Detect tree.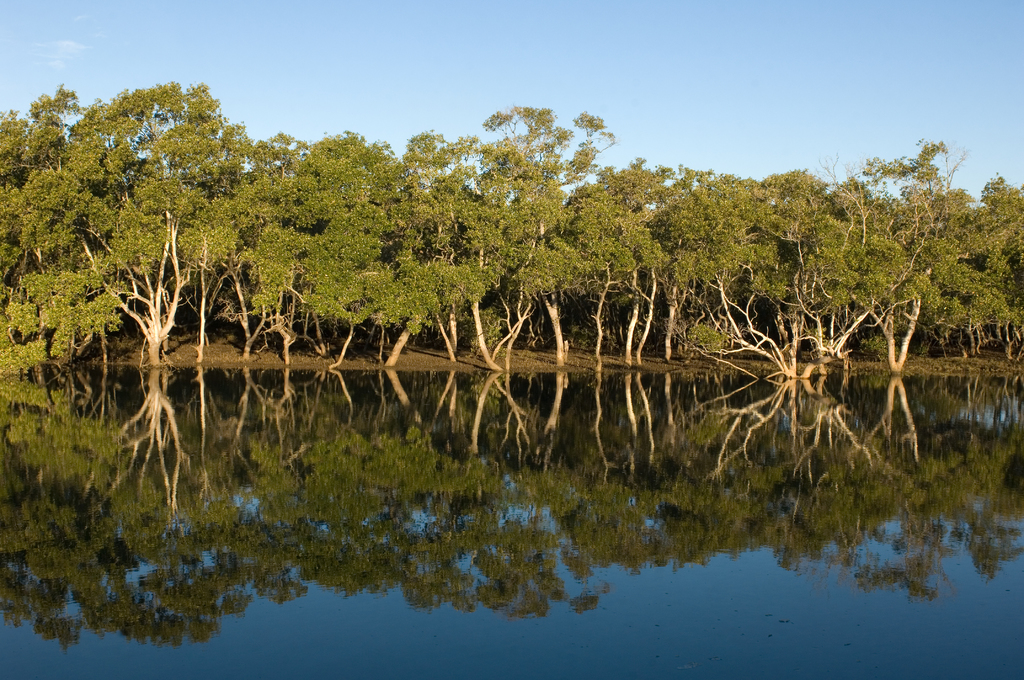
Detected at [x1=969, y1=173, x2=1023, y2=364].
